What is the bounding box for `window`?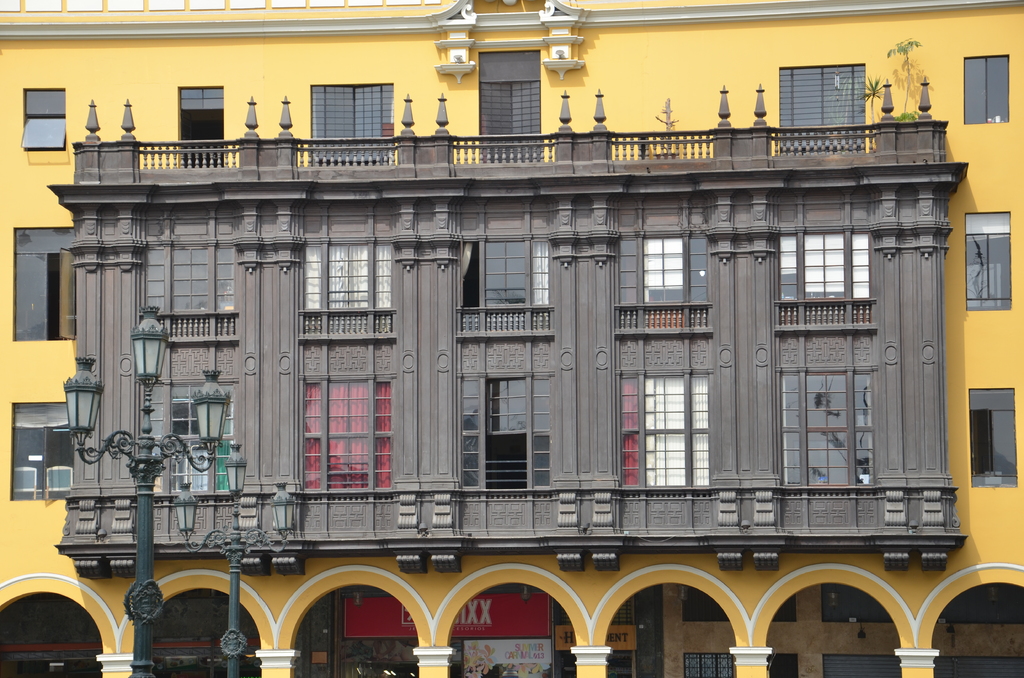
{"left": 145, "top": 380, "right": 244, "bottom": 494}.
